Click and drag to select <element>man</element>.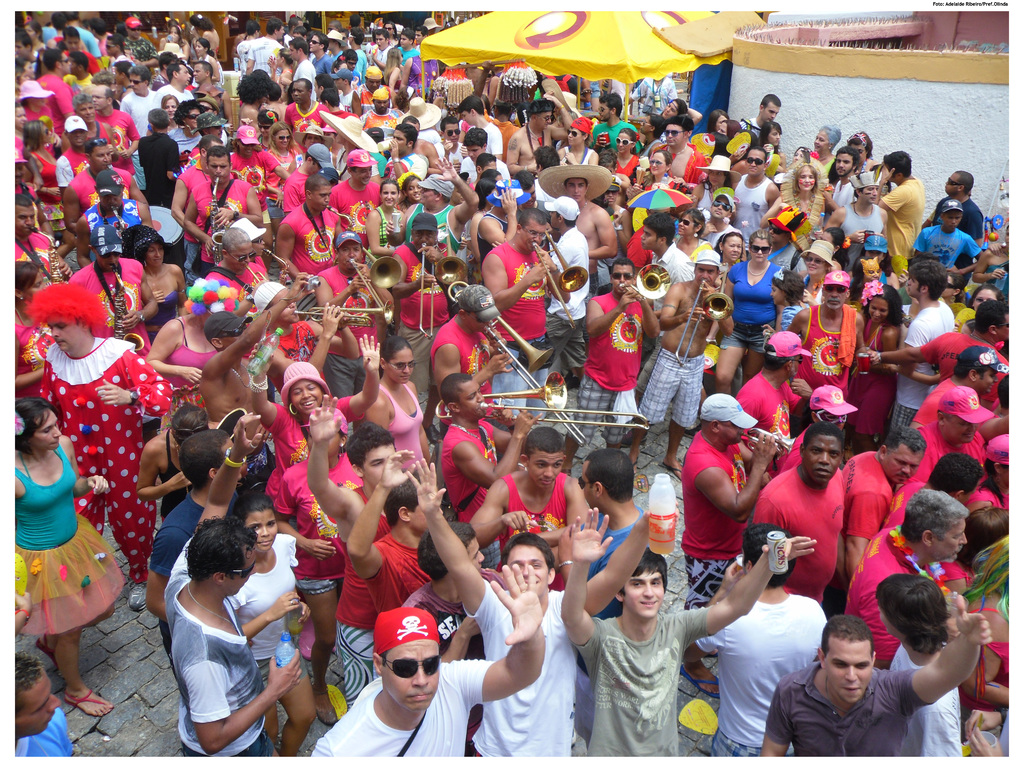
Selection: rect(381, 161, 479, 266).
